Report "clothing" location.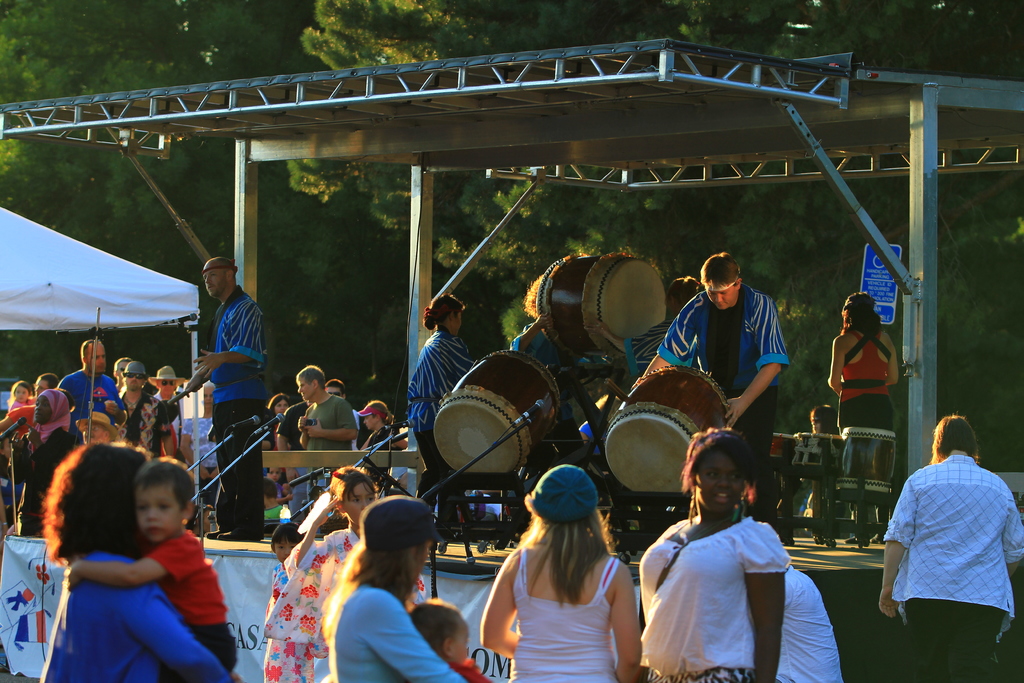
Report: pyautogui.locateOnScreen(124, 398, 162, 454).
